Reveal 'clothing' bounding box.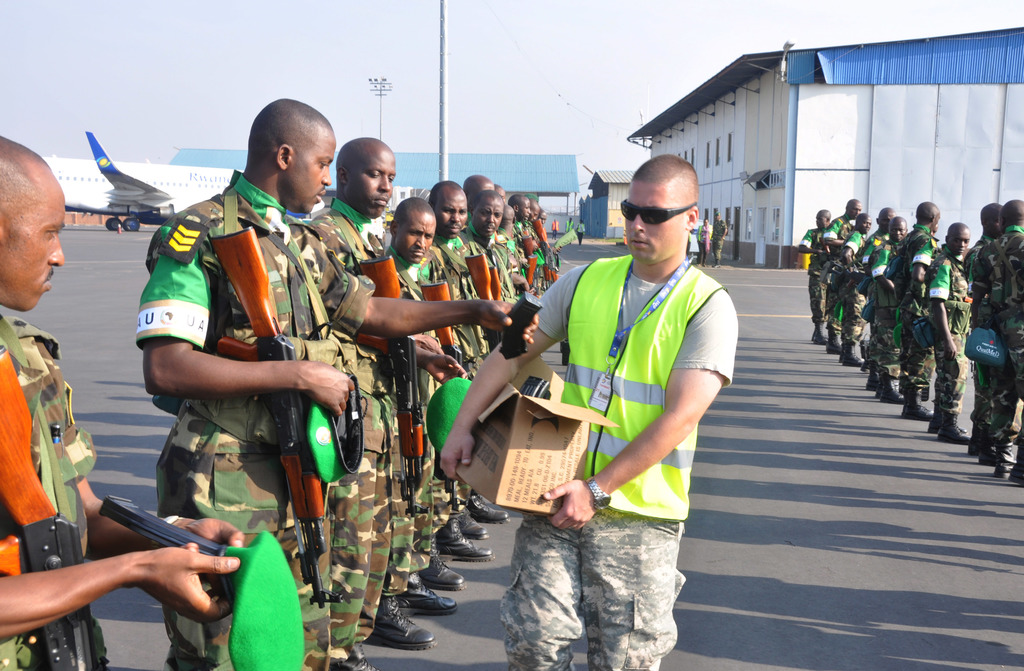
Revealed: box=[511, 219, 540, 302].
